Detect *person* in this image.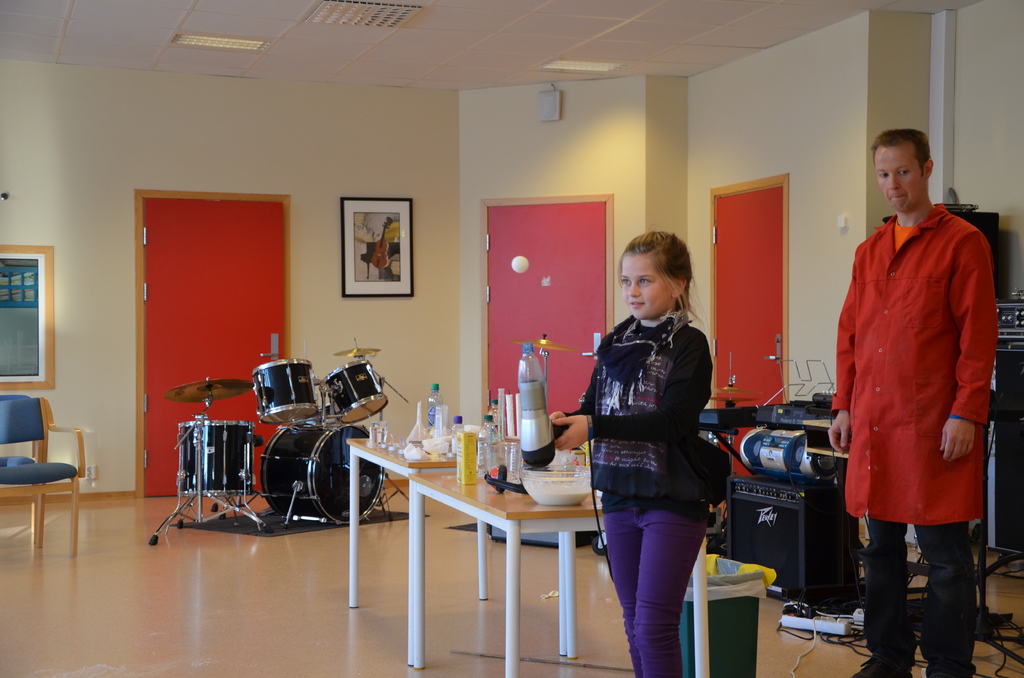
Detection: locate(828, 127, 998, 677).
